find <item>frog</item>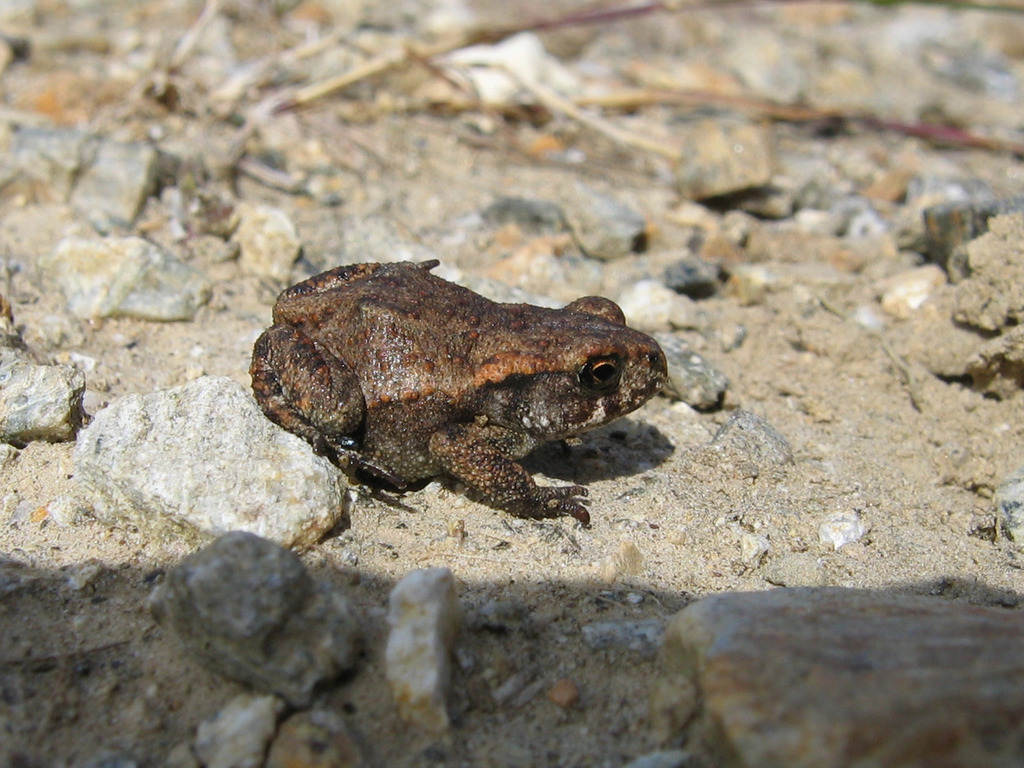
234 254 668 522
